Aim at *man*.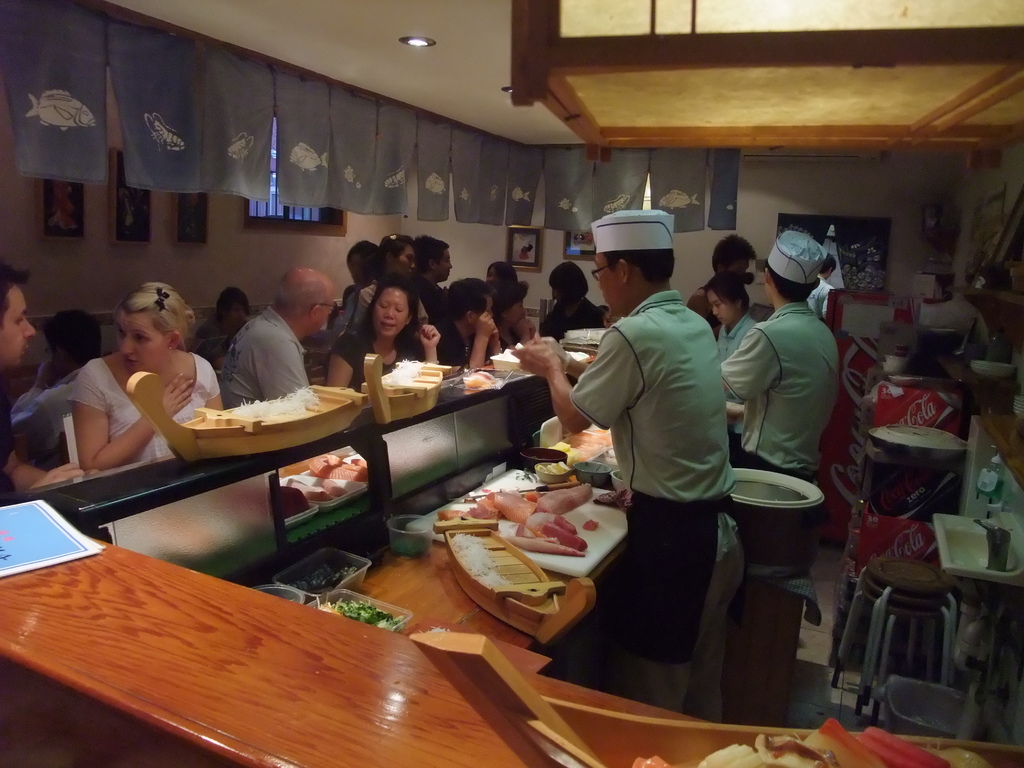
Aimed at [692, 227, 765, 325].
